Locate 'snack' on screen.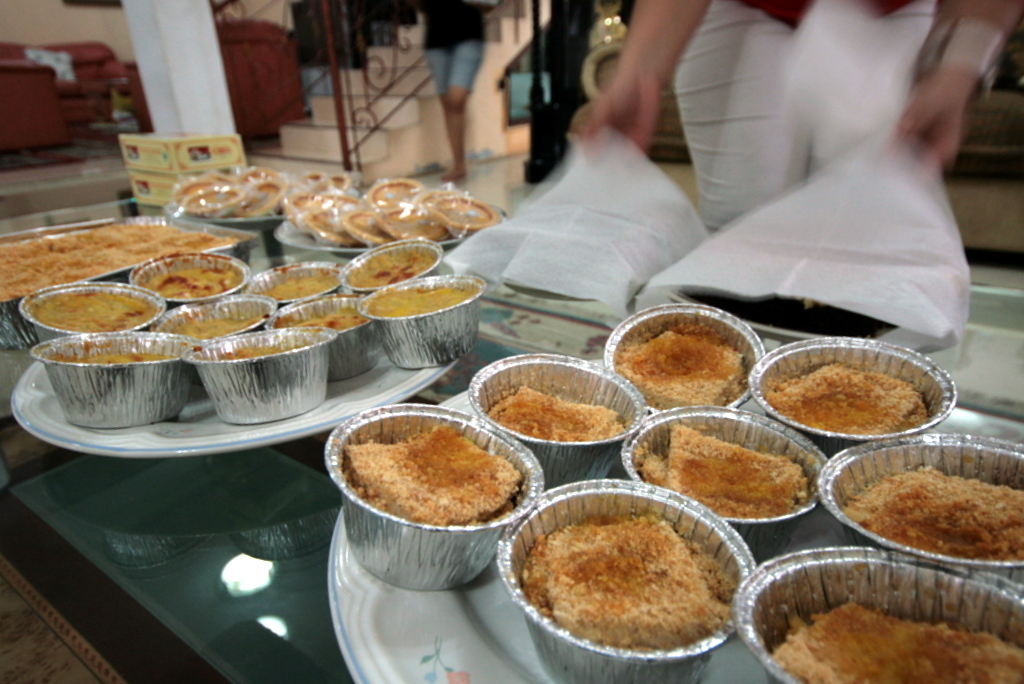
On screen at 178,317,261,338.
